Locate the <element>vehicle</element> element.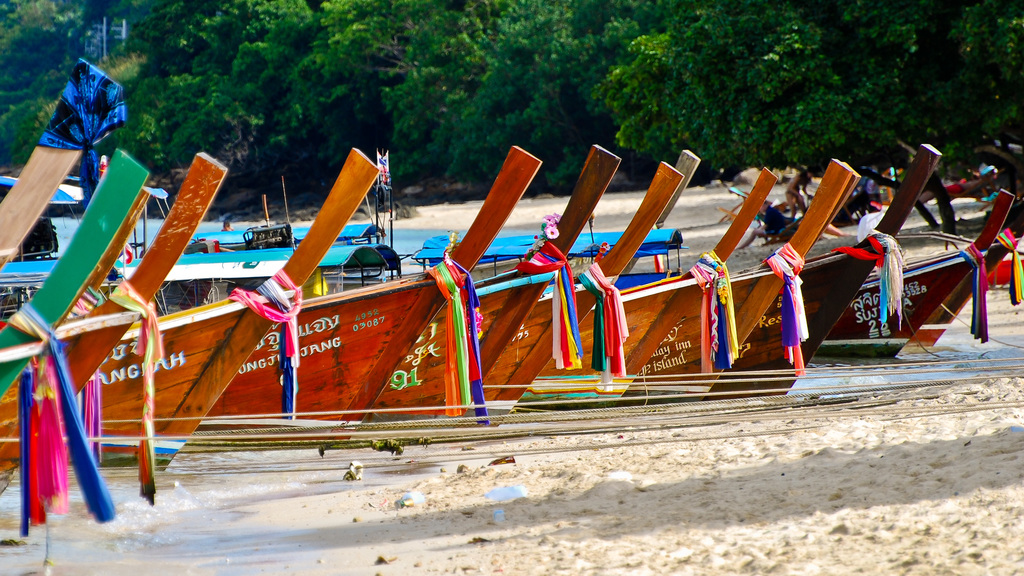
Element bbox: left=0, top=53, right=228, bottom=507.
